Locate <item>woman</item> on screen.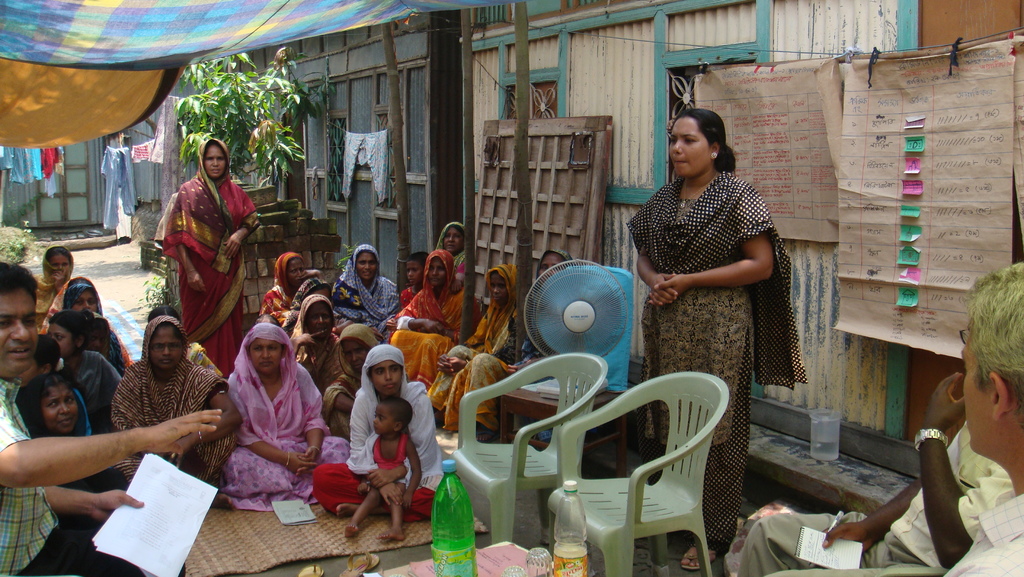
On screen at x1=319, y1=325, x2=371, y2=439.
